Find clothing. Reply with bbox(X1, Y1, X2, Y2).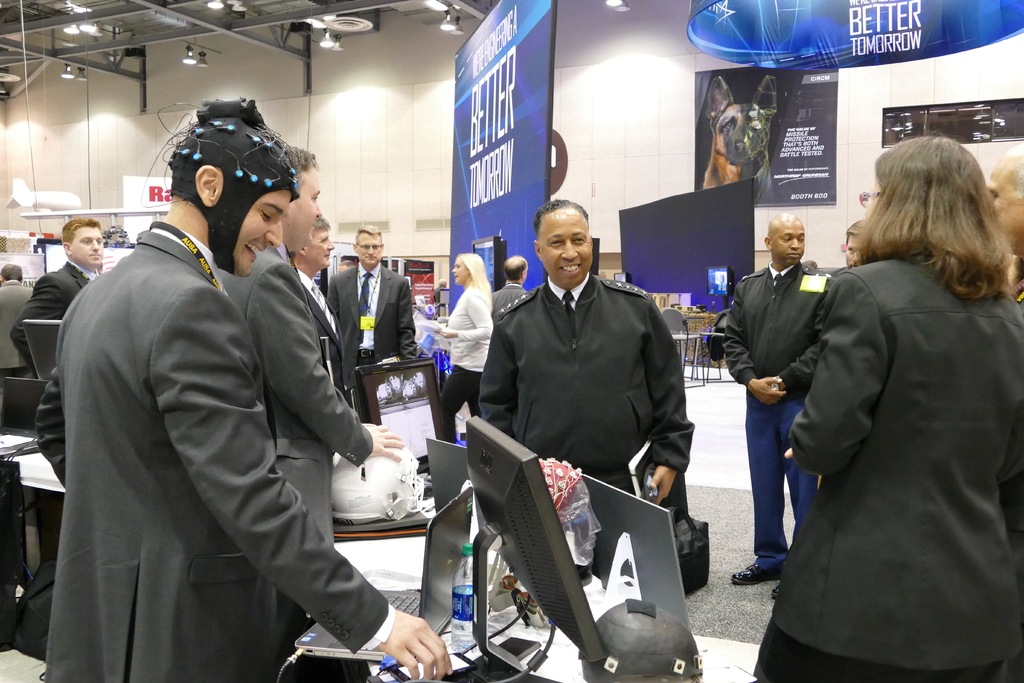
bbox(220, 240, 369, 540).
